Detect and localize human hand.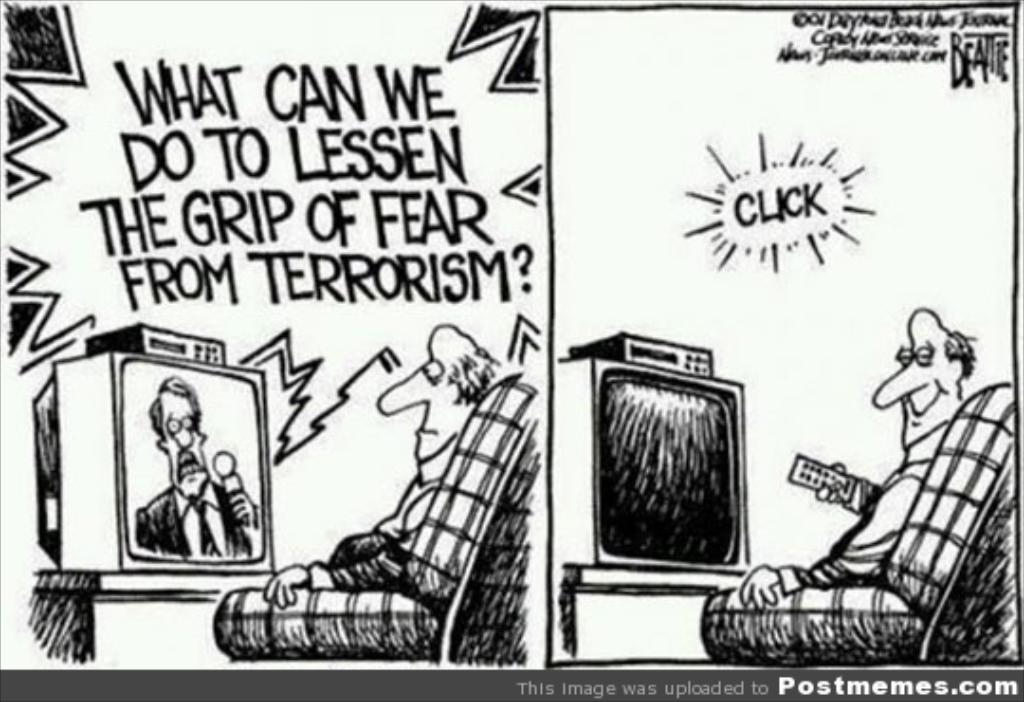
Localized at (817, 457, 838, 507).
